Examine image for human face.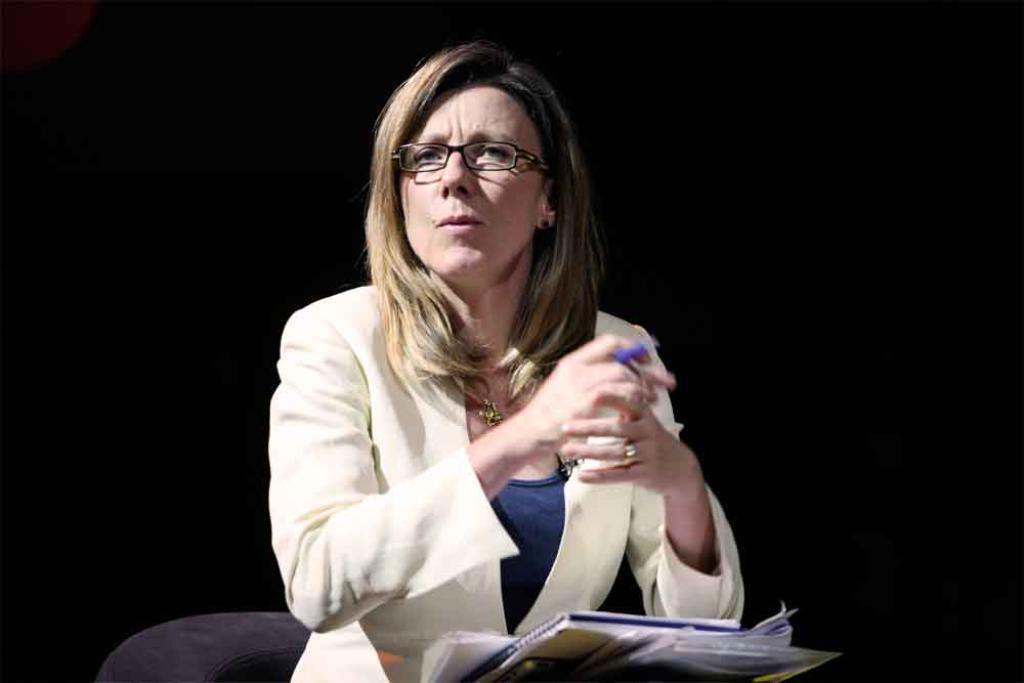
Examination result: box(396, 81, 542, 275).
